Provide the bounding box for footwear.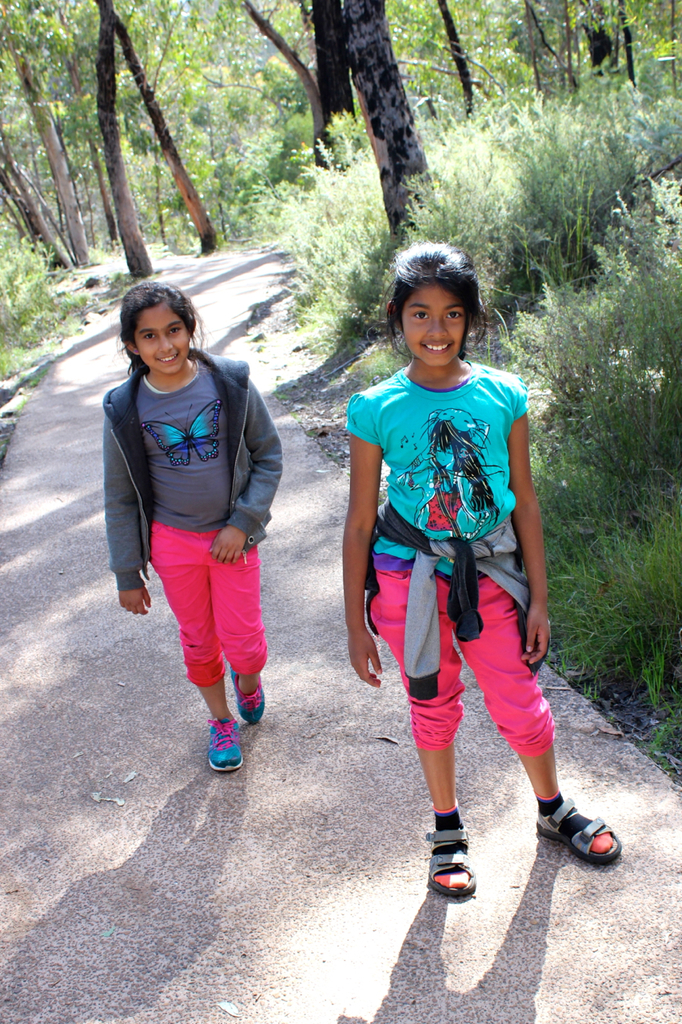
locate(206, 712, 244, 768).
